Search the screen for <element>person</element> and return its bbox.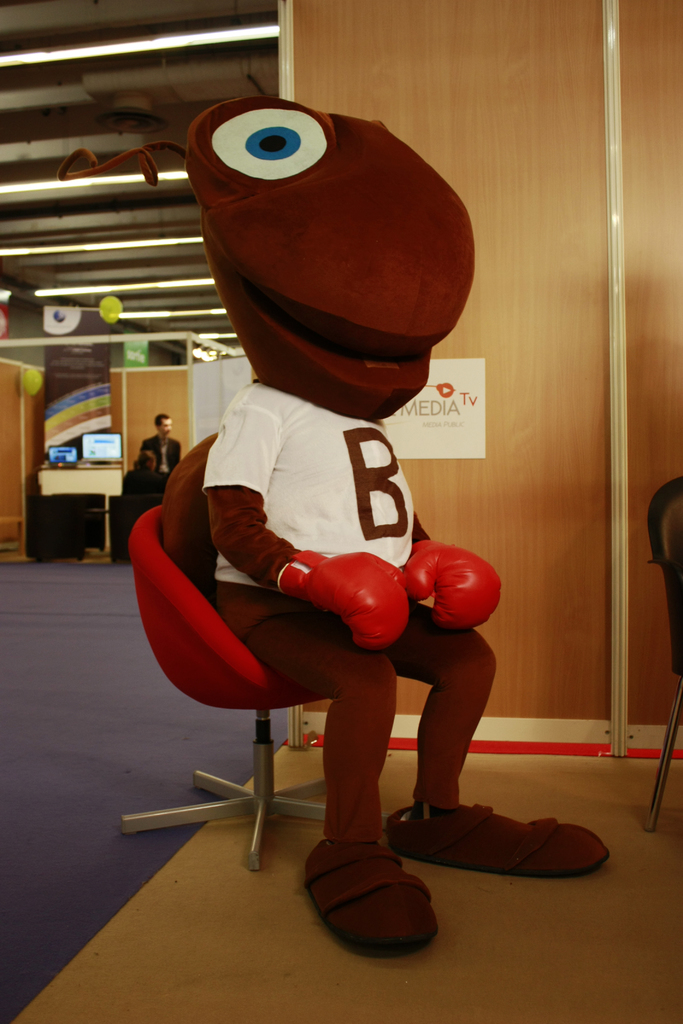
Found: 113, 443, 164, 543.
